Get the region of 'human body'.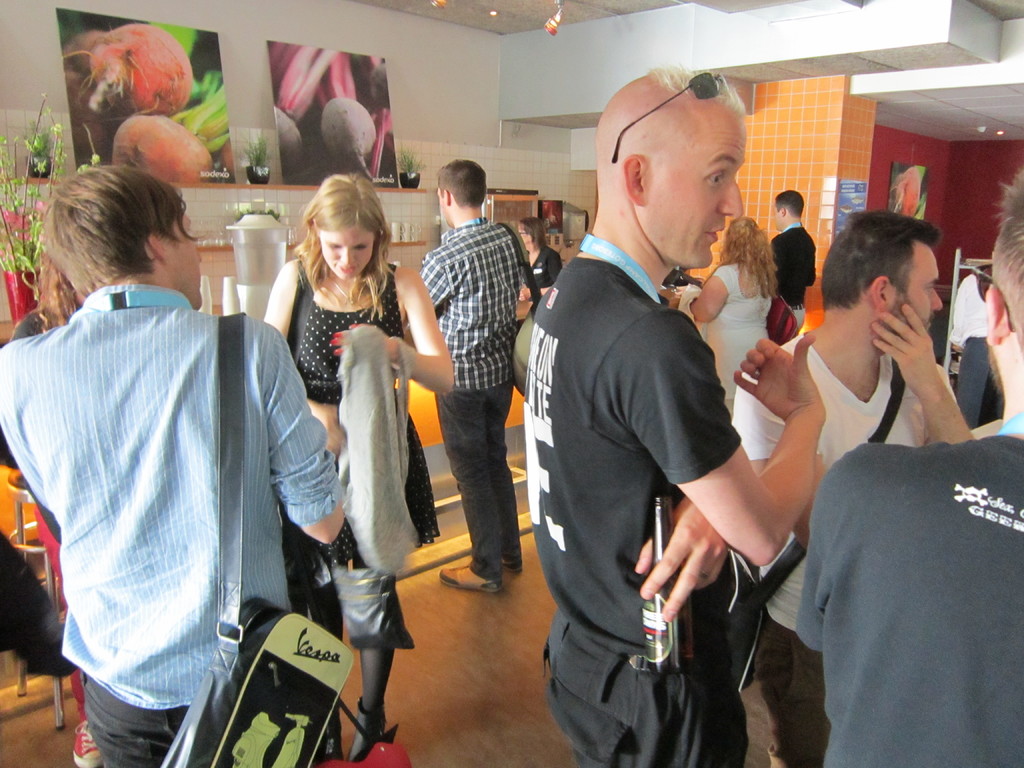
(x1=418, y1=207, x2=529, y2=590).
